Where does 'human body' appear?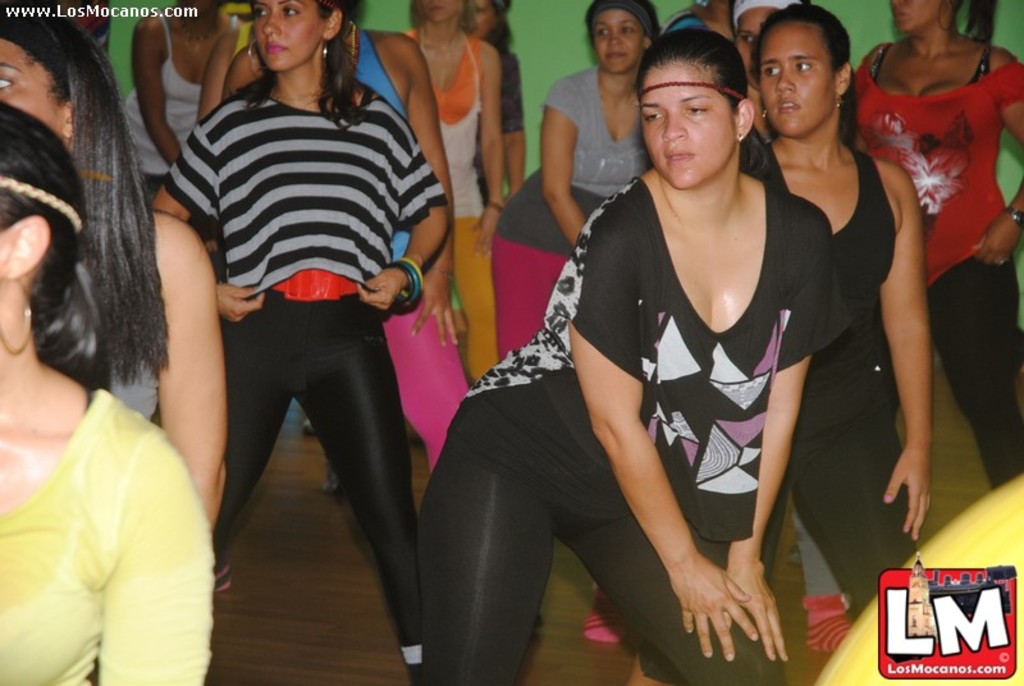
Appears at [748,0,933,622].
